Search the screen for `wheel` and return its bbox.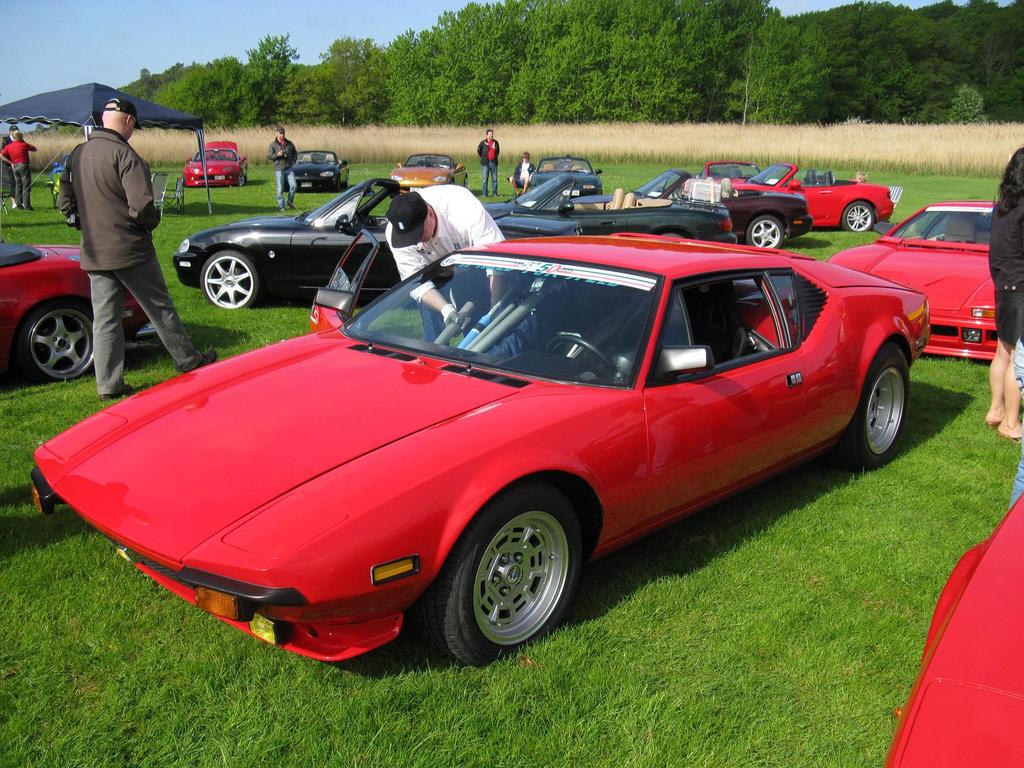
Found: <bbox>670, 191, 680, 200</bbox>.
